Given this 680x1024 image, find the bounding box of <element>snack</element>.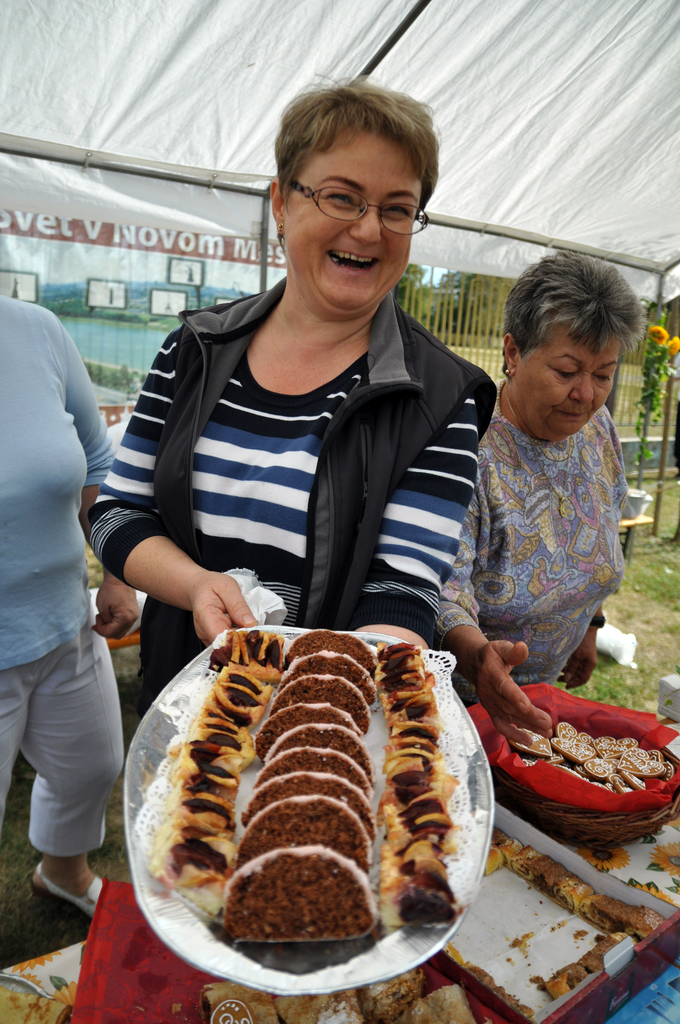
box=[155, 636, 460, 948].
